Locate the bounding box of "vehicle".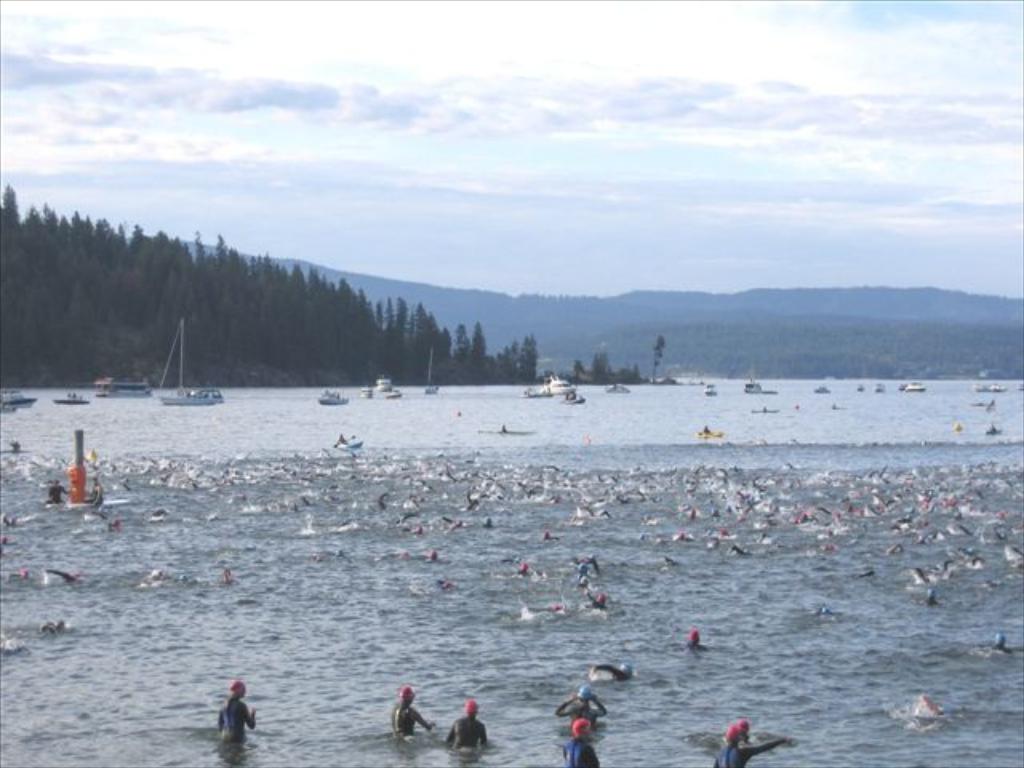
Bounding box: 528/368/581/397.
